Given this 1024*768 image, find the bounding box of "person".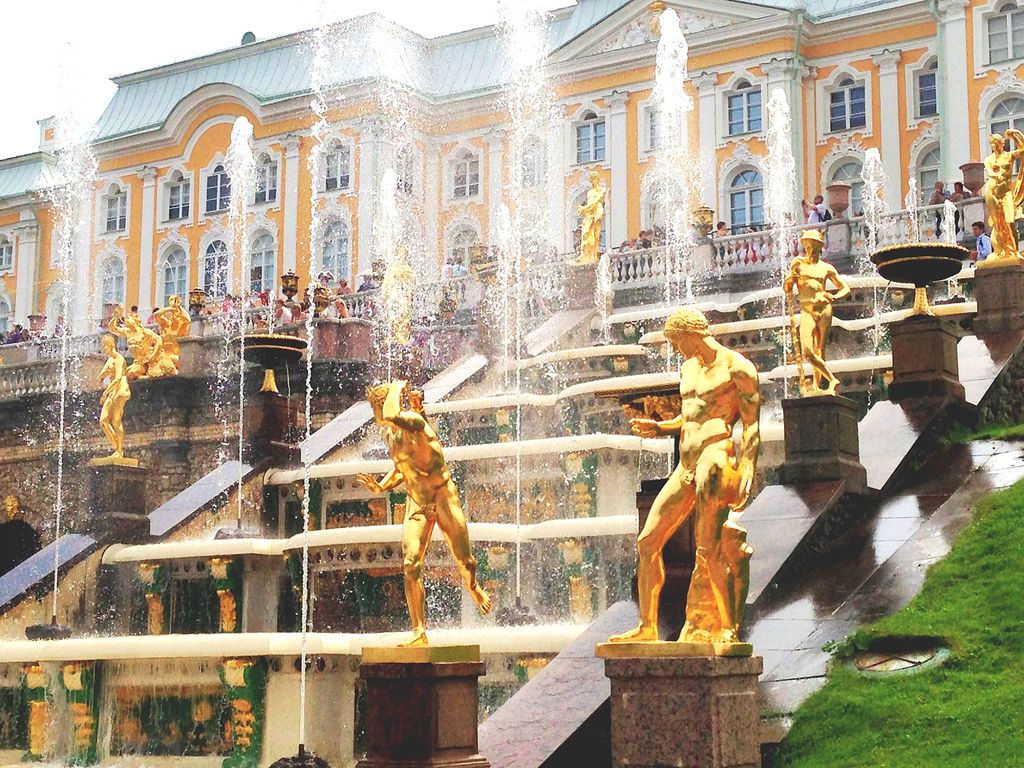
pyautogui.locateOnScreen(130, 319, 182, 385).
